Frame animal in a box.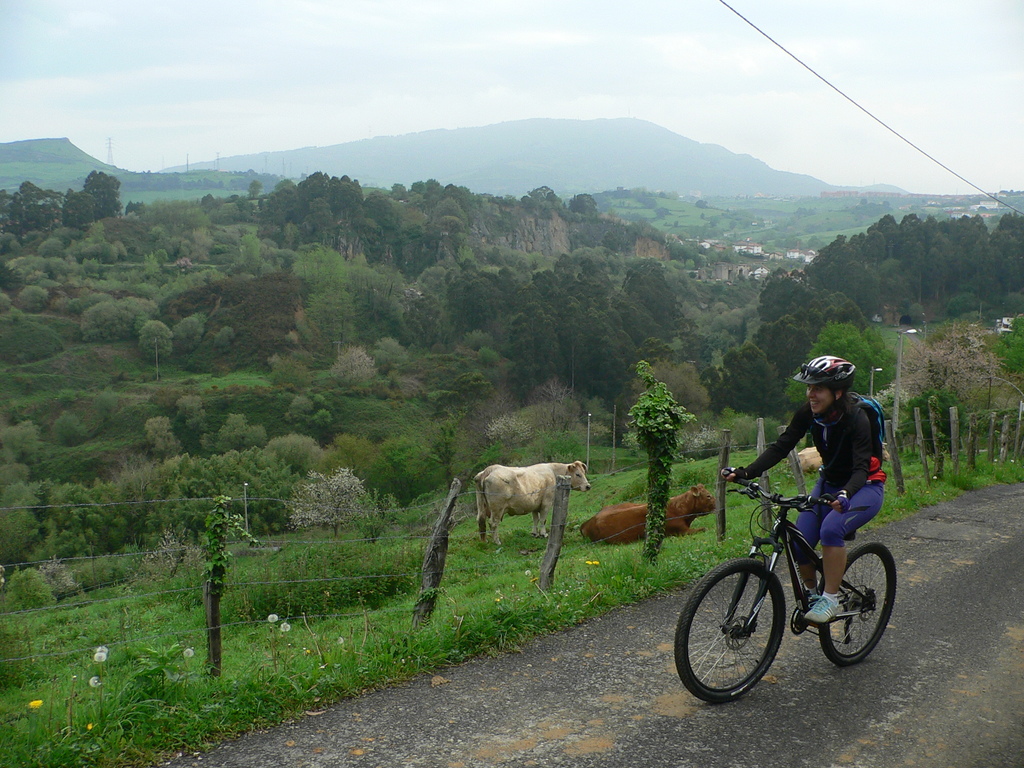
[left=578, top=481, right=719, bottom=547].
